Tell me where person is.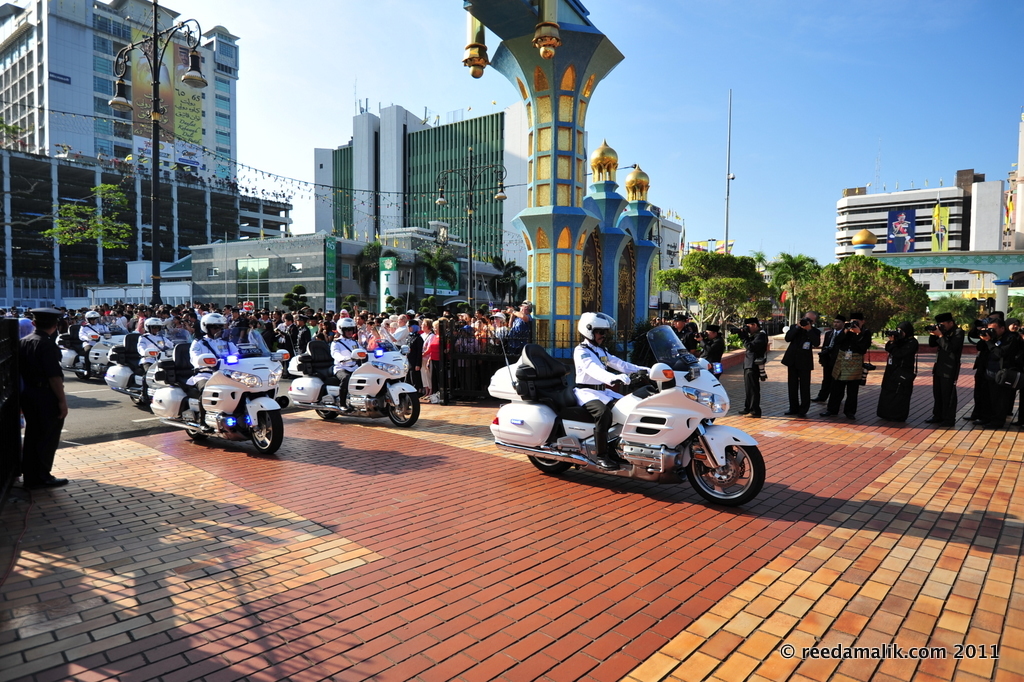
person is at region(279, 312, 301, 376).
